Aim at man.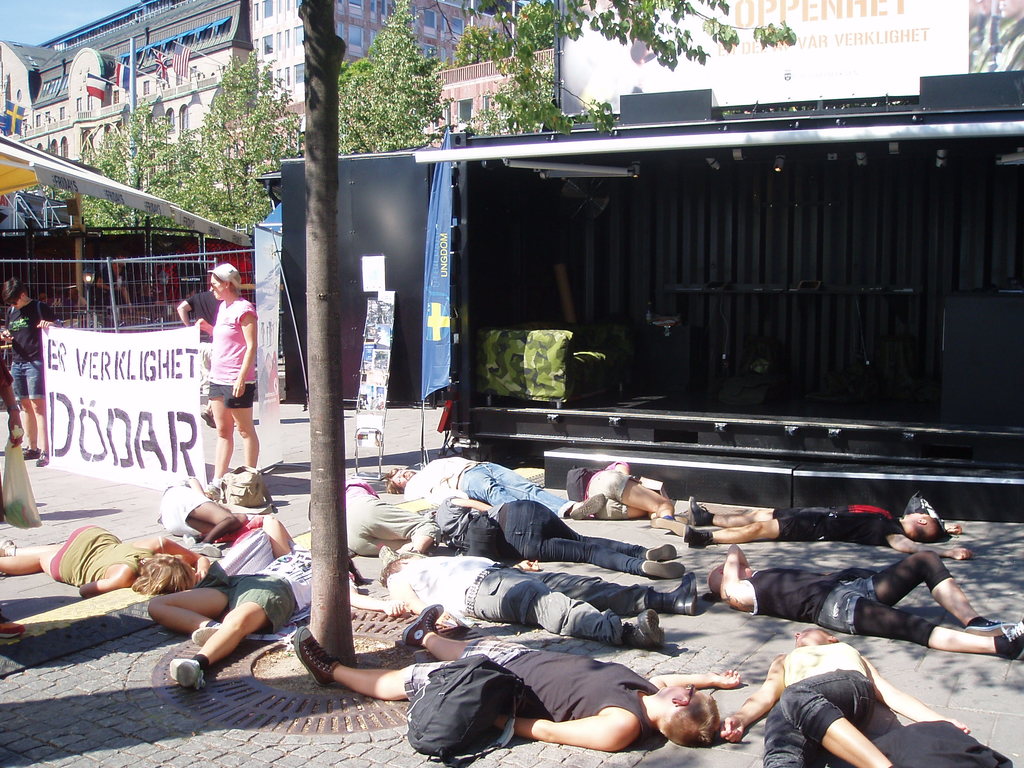
Aimed at box=[299, 604, 744, 760].
